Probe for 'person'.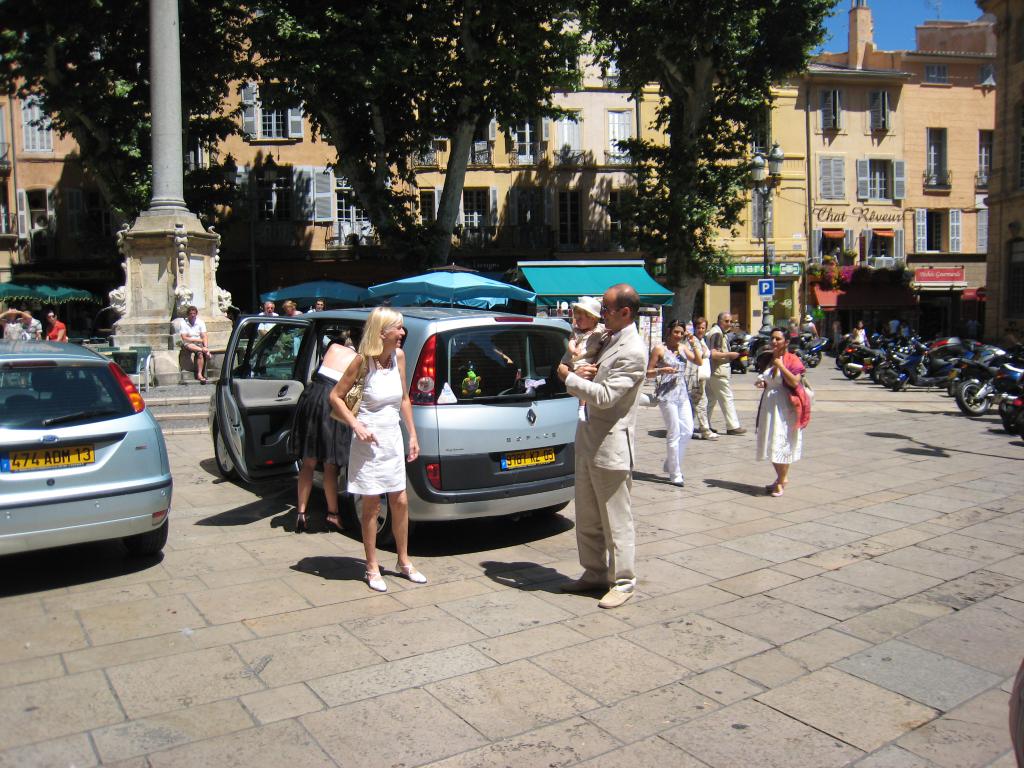
Probe result: x1=284, y1=298, x2=305, y2=315.
